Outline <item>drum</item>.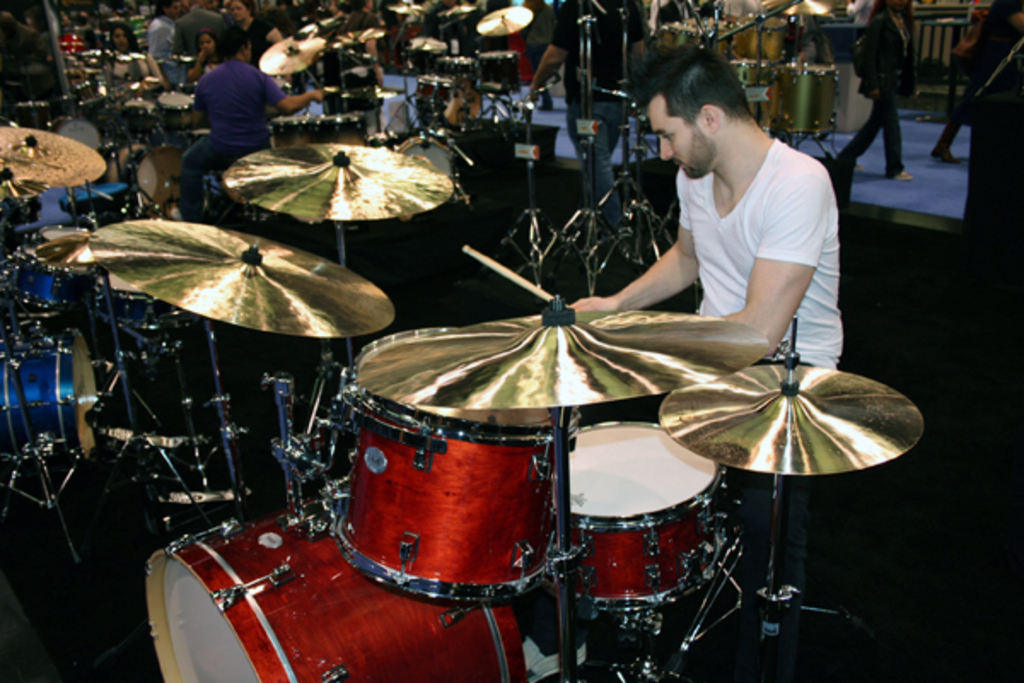
Outline: Rect(328, 324, 555, 598).
